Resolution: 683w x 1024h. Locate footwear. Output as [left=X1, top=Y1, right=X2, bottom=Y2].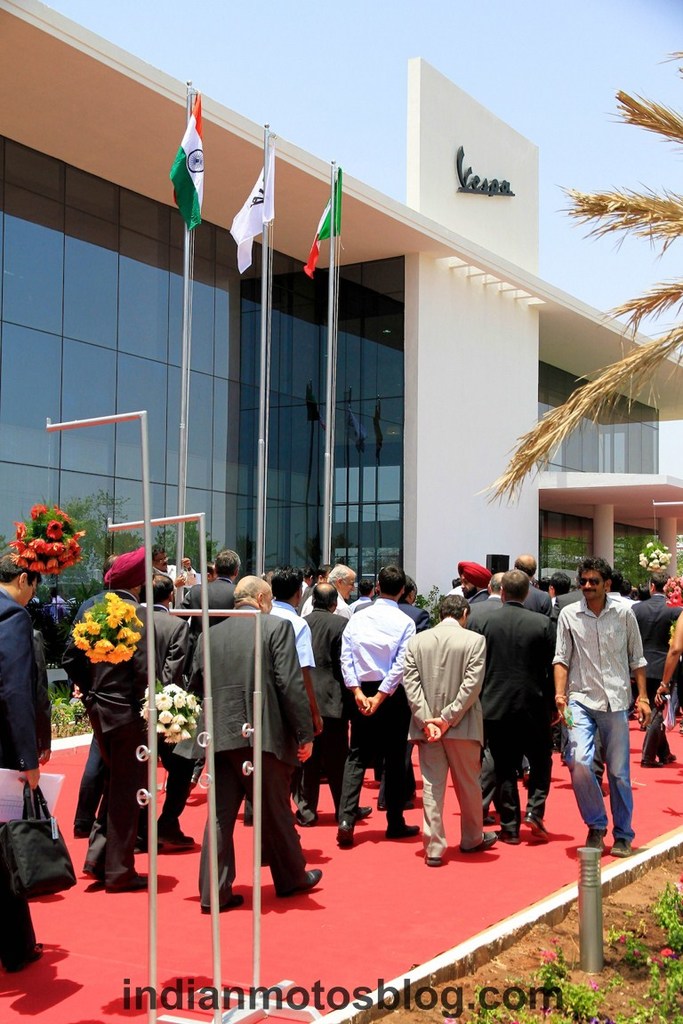
[left=639, top=759, right=664, bottom=768].
